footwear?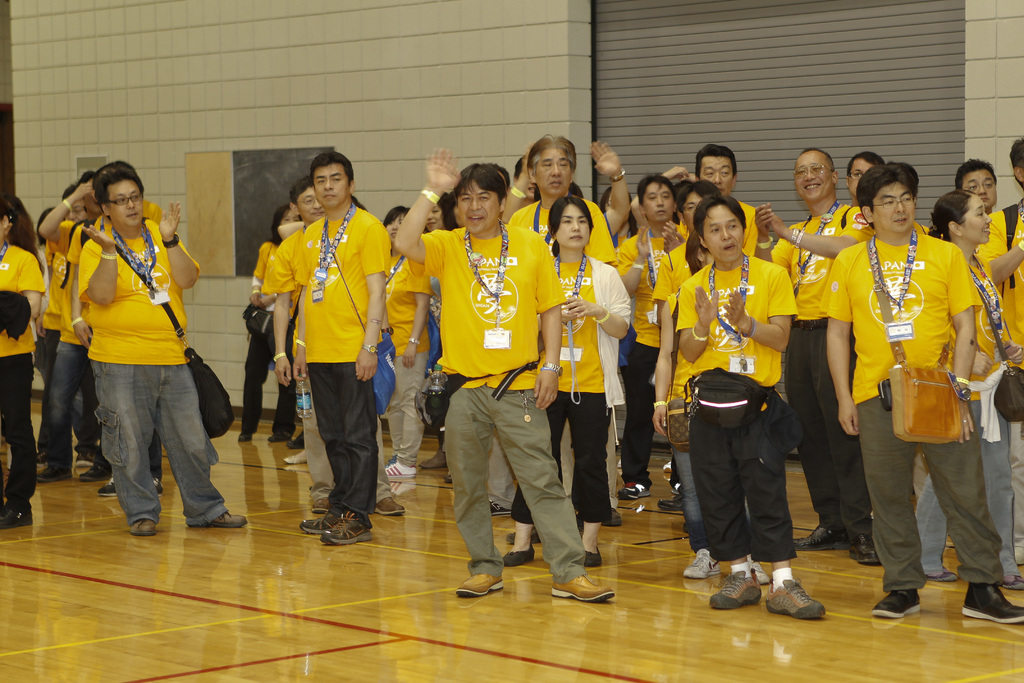
(x1=312, y1=497, x2=332, y2=514)
